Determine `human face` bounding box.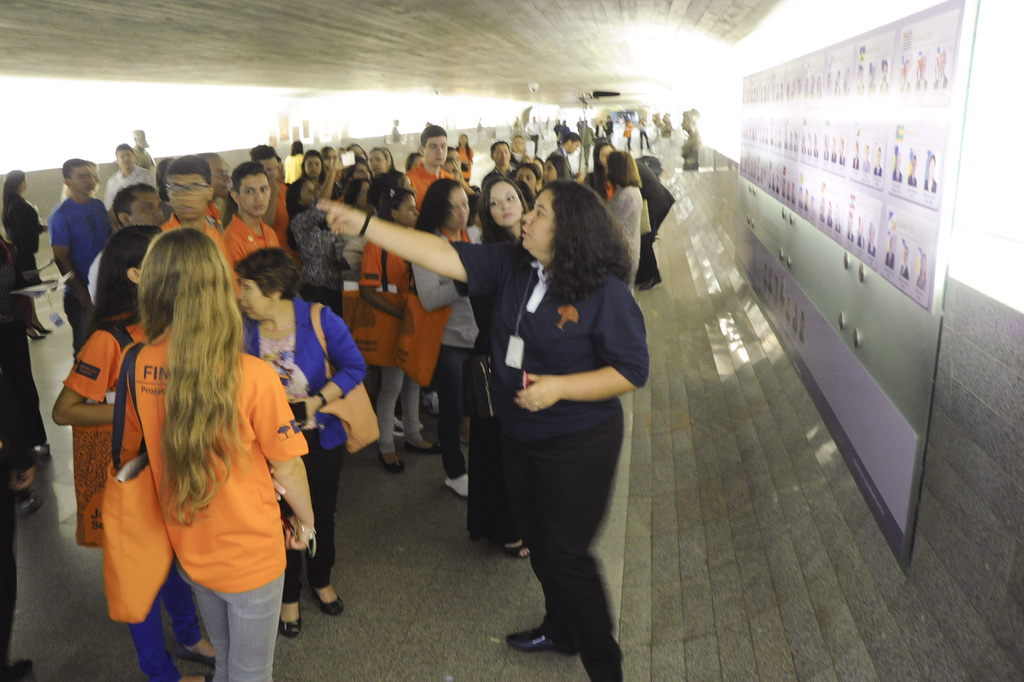
Determined: box=[492, 143, 513, 166].
